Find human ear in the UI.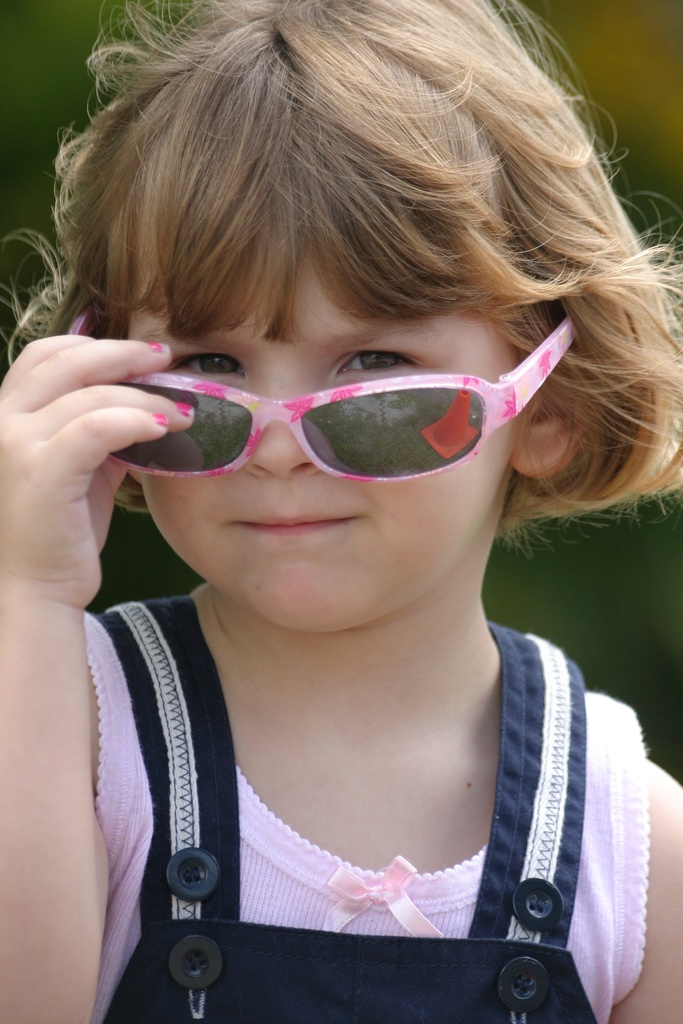
UI element at [509, 371, 598, 483].
